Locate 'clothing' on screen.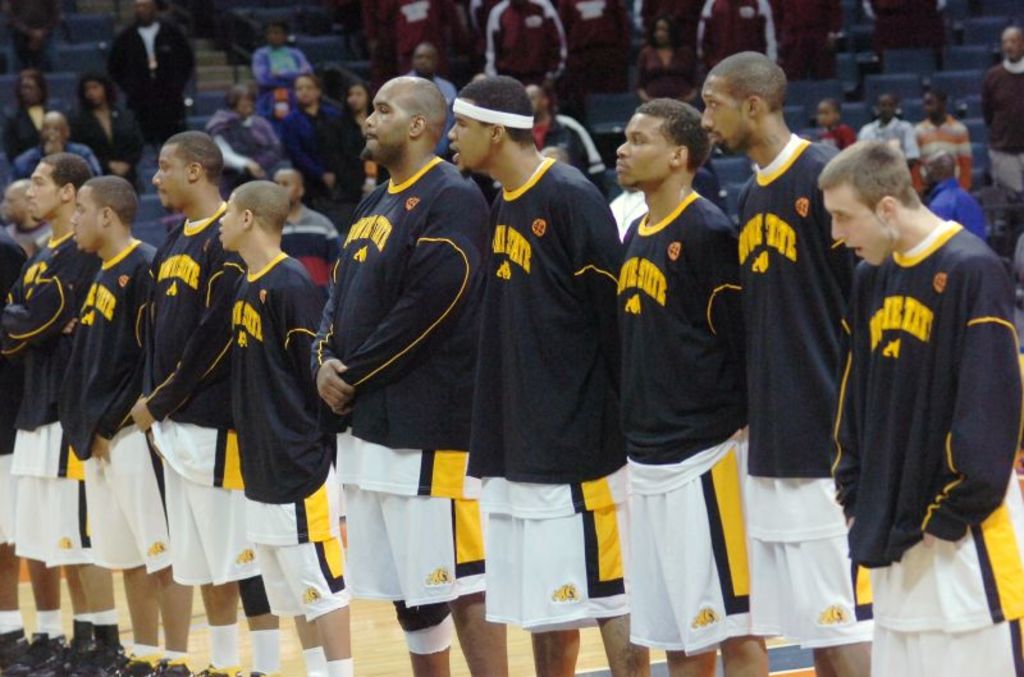
On screen at region(307, 150, 485, 607).
